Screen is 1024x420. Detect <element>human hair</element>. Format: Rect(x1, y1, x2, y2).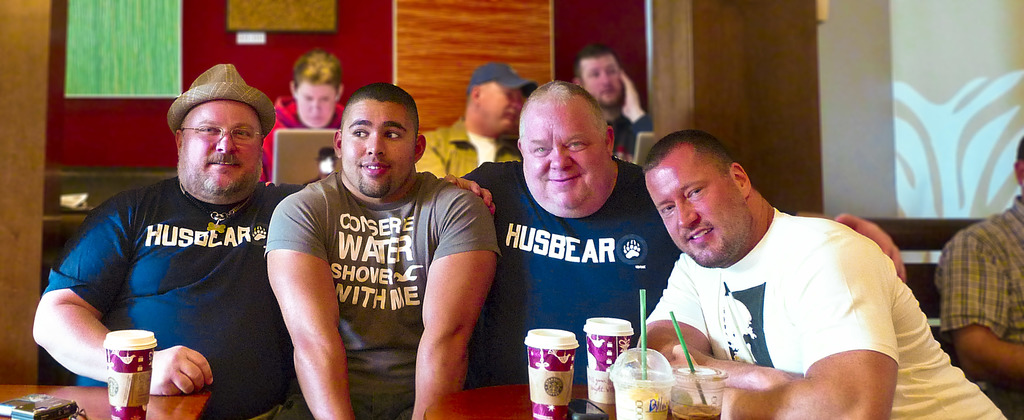
Rect(339, 82, 421, 126).
